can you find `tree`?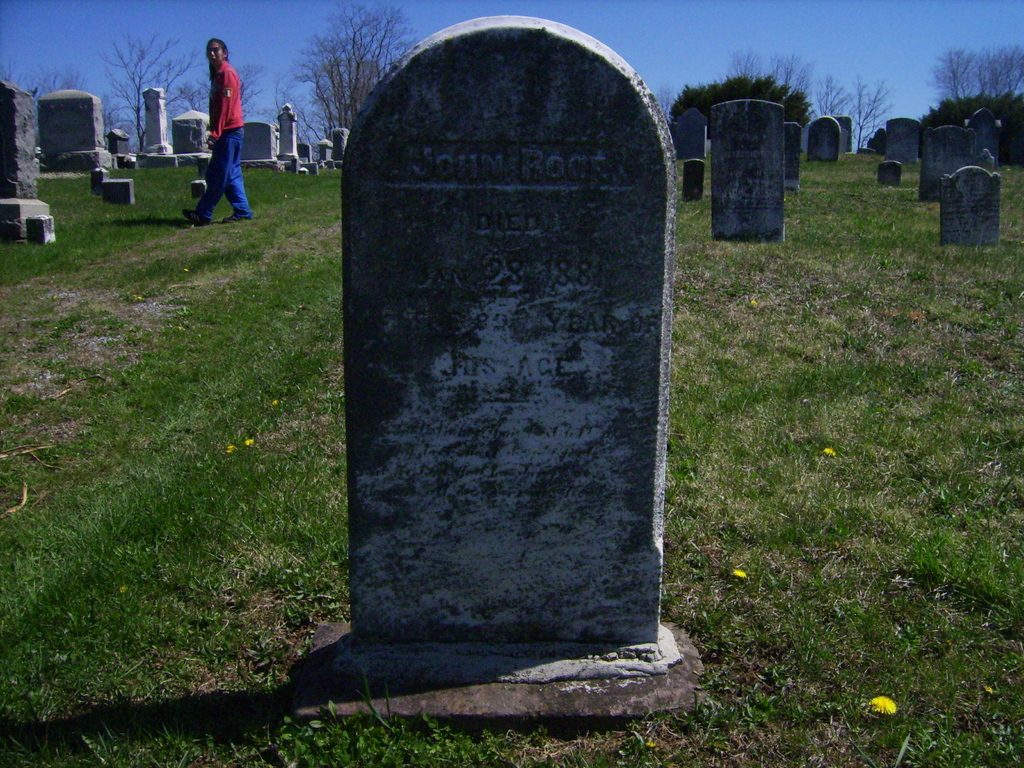
Yes, bounding box: l=926, t=47, r=979, b=98.
